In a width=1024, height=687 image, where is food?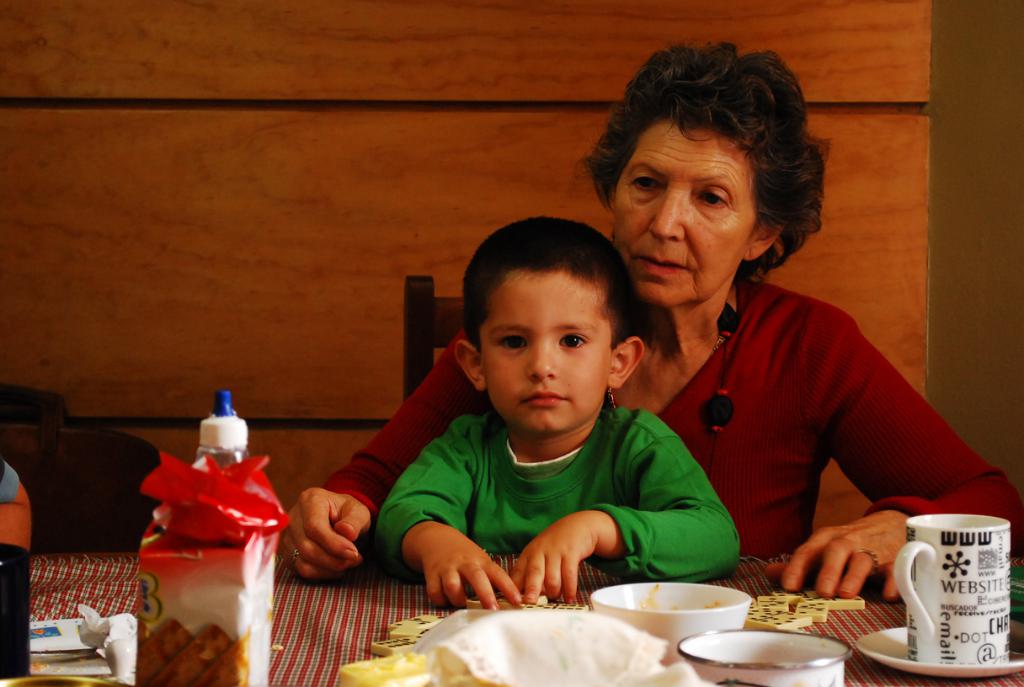
[x1=744, y1=588, x2=867, y2=633].
